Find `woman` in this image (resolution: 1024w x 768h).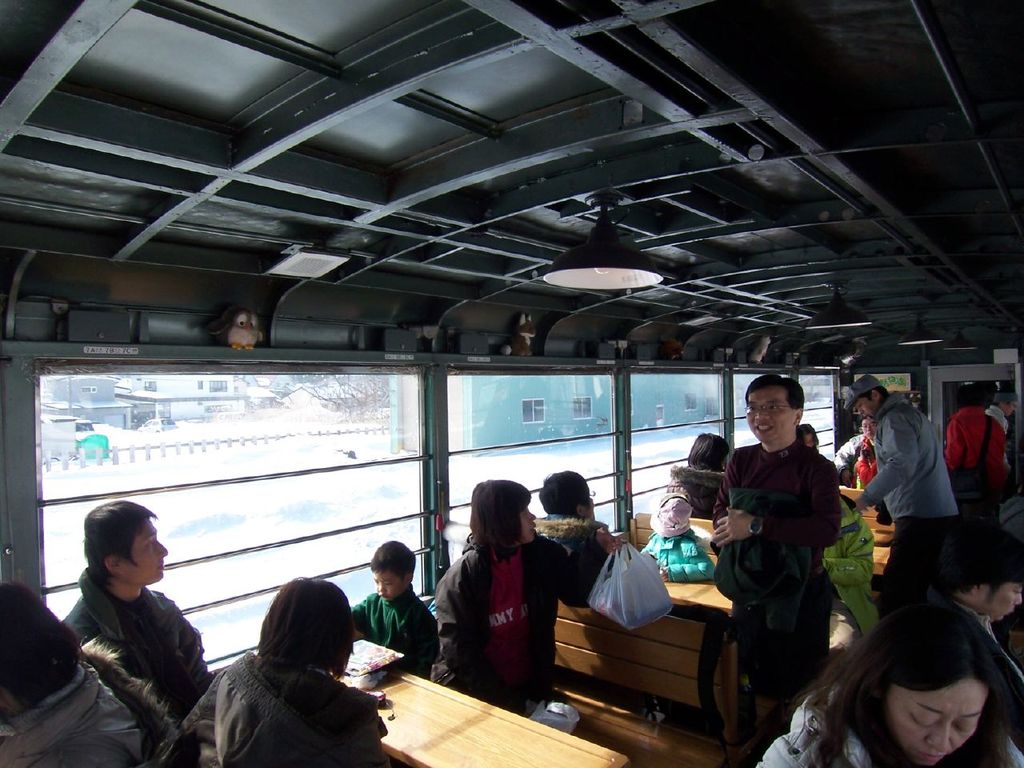
box=[746, 598, 1023, 767].
